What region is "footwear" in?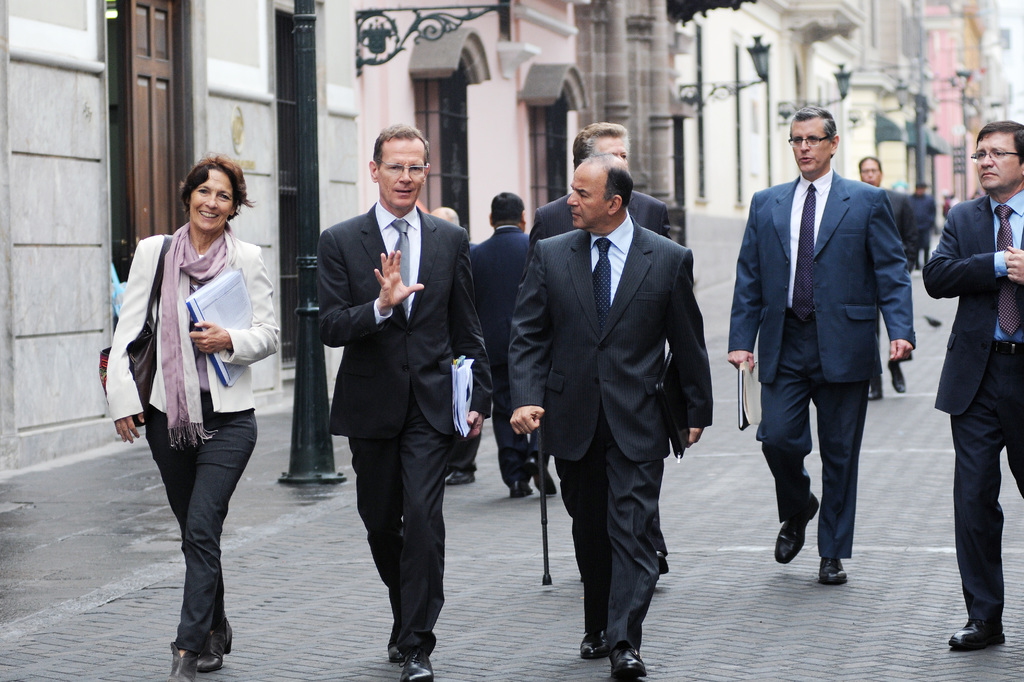
[820, 553, 847, 584].
